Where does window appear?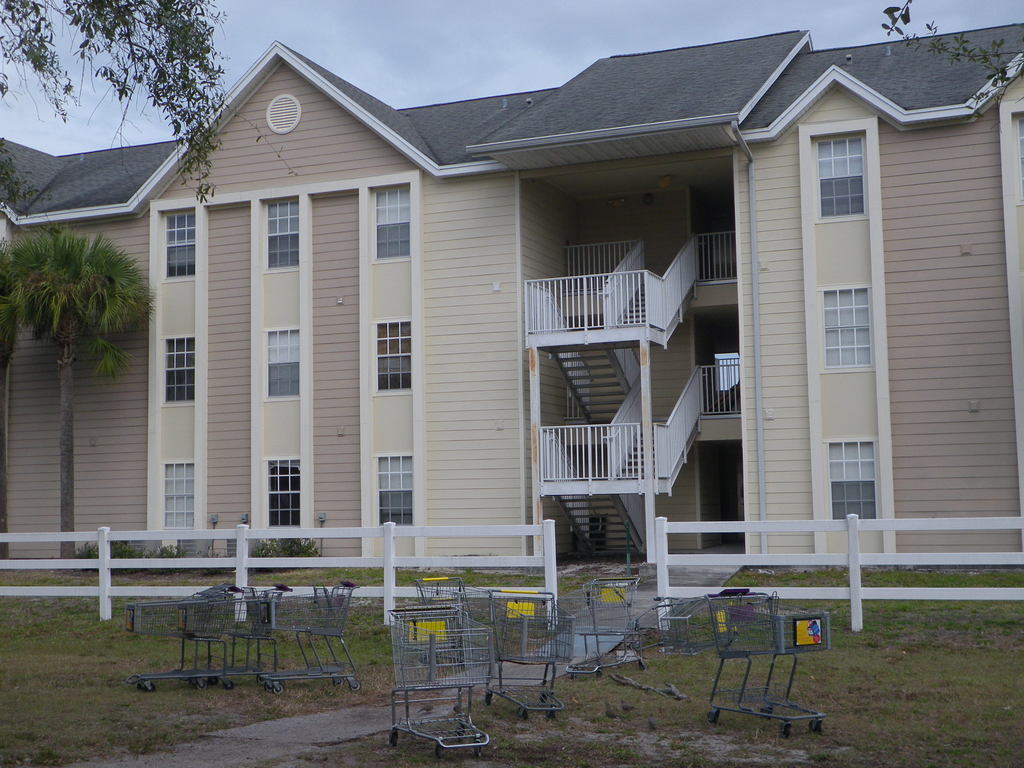
Appears at bbox(163, 208, 195, 278).
